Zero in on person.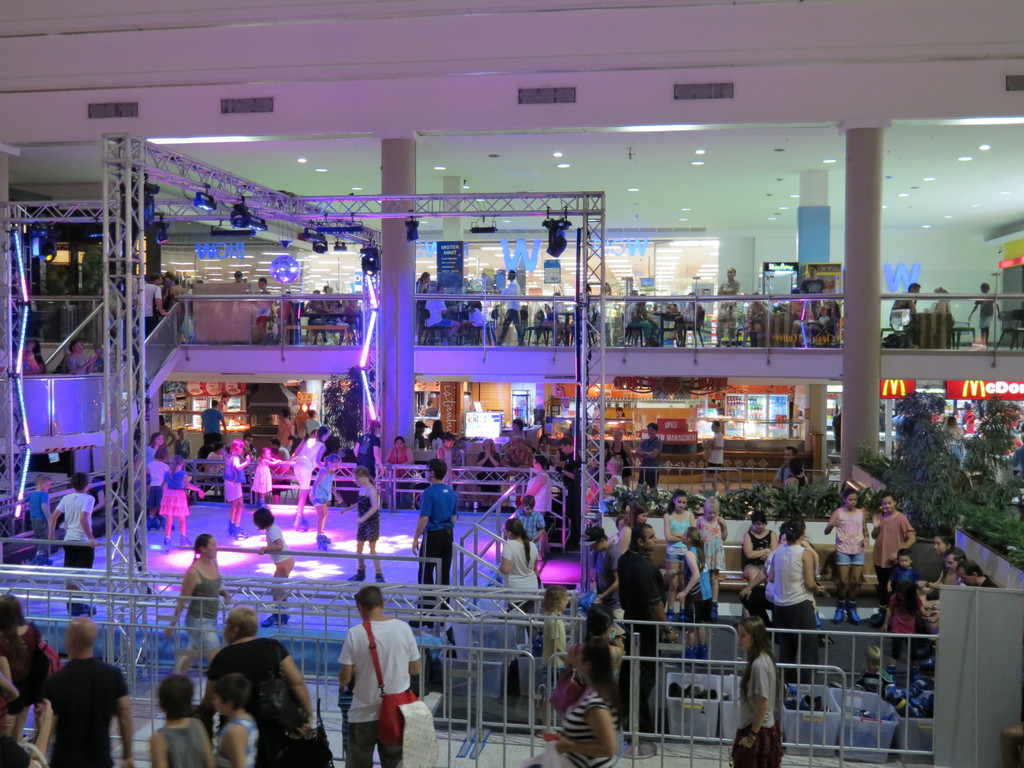
Zeroed in: Rect(223, 437, 253, 541).
